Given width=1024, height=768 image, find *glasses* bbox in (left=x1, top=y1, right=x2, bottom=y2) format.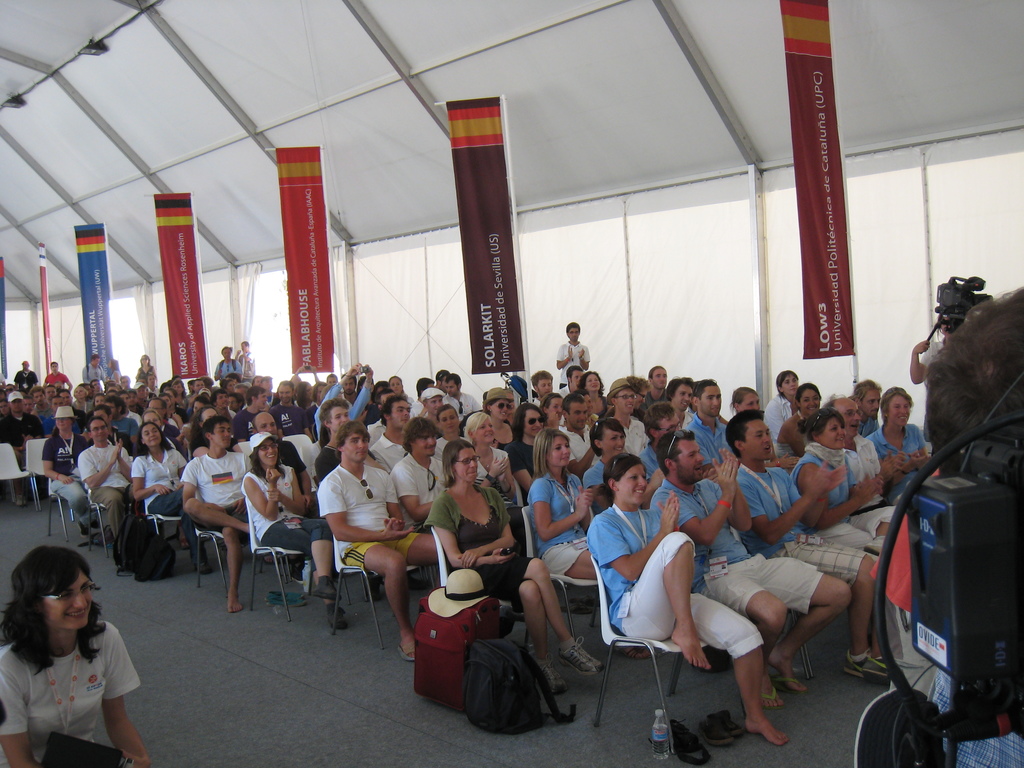
(left=664, top=428, right=691, bottom=455).
